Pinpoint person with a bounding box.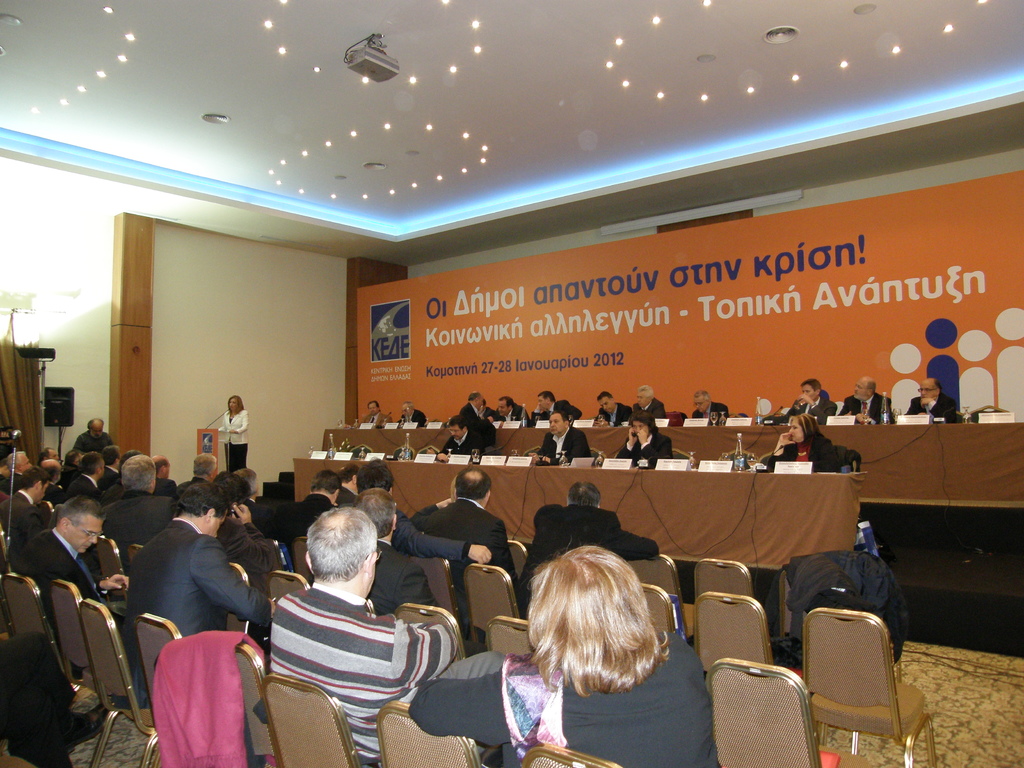
516, 479, 662, 616.
